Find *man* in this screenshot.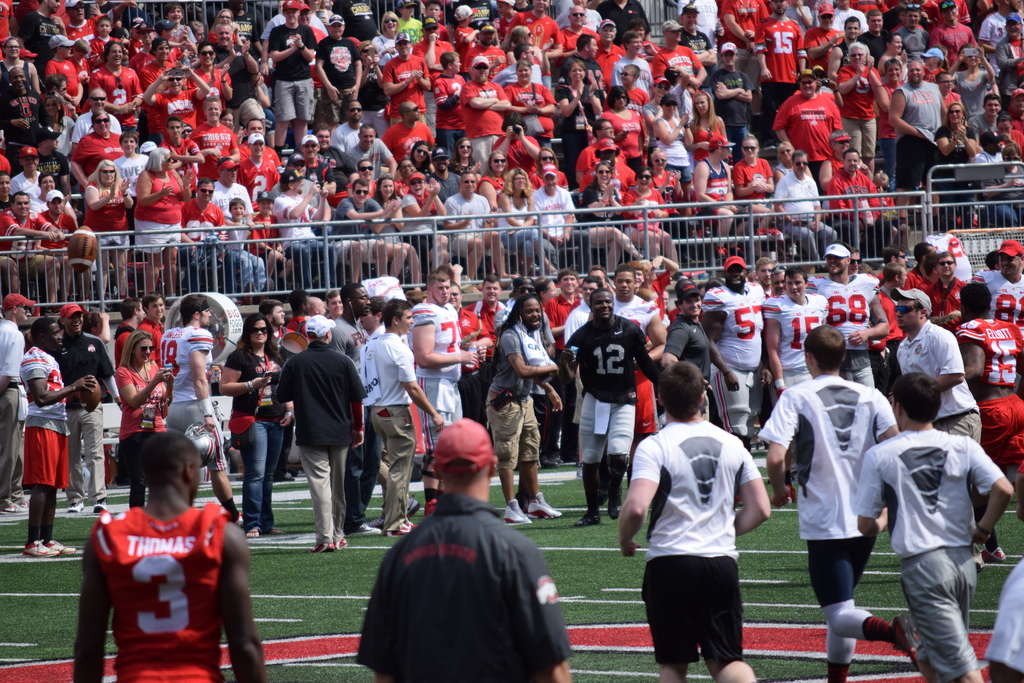
The bounding box for *man* is [left=746, top=0, right=815, bottom=93].
